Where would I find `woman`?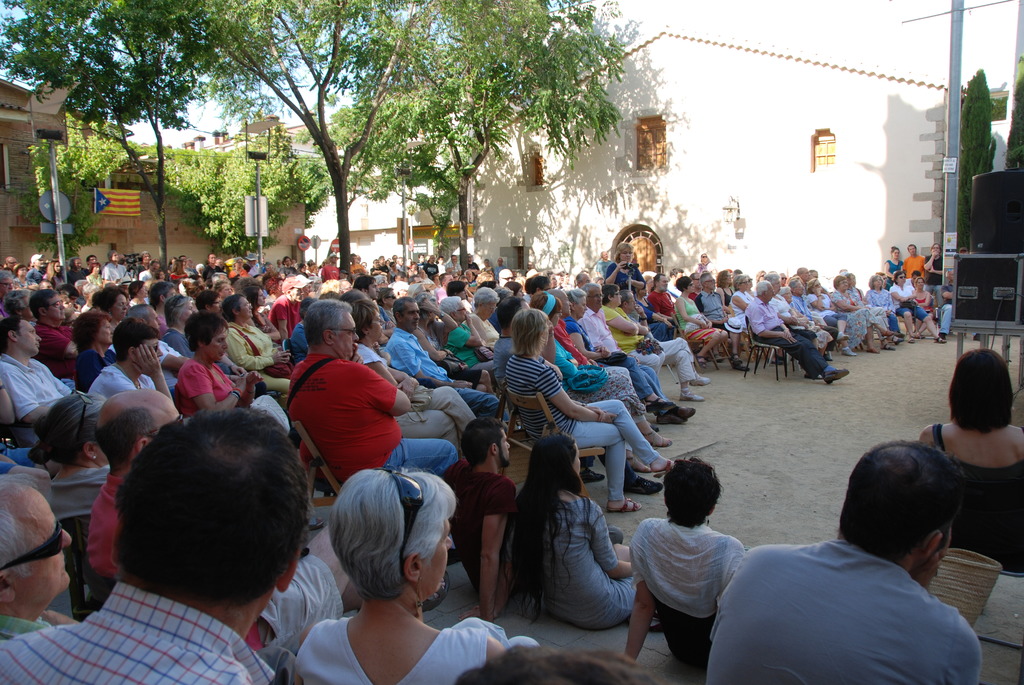
At bbox=(505, 281, 520, 296).
